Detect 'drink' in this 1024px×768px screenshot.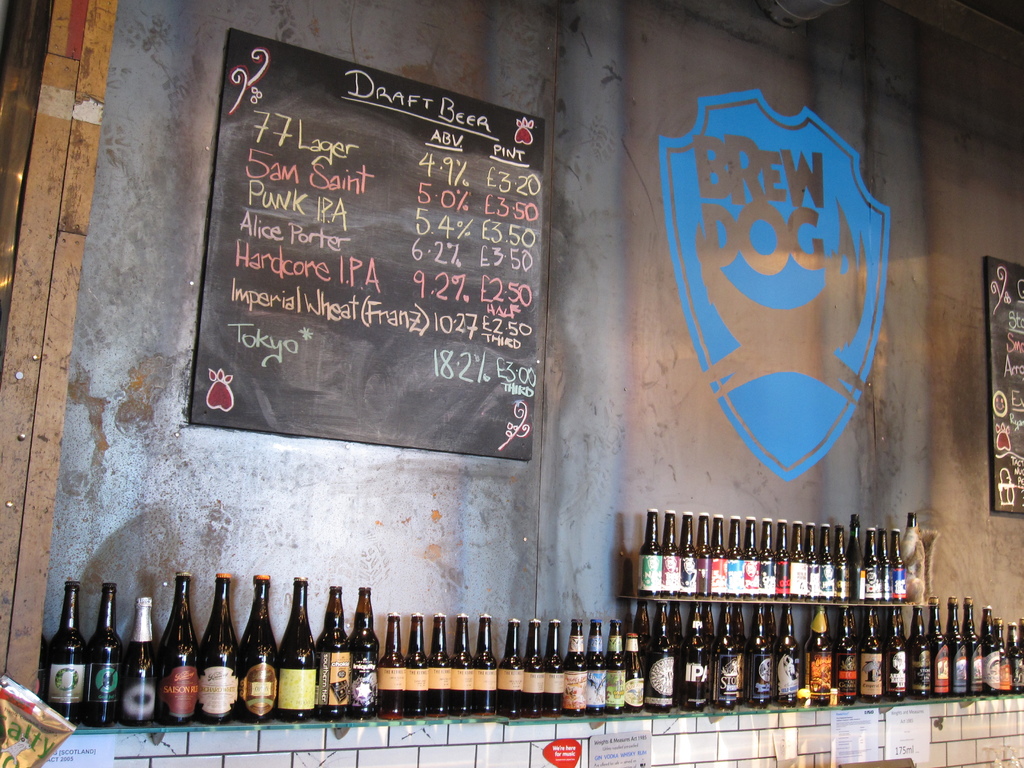
Detection: <bbox>96, 574, 123, 722</bbox>.
